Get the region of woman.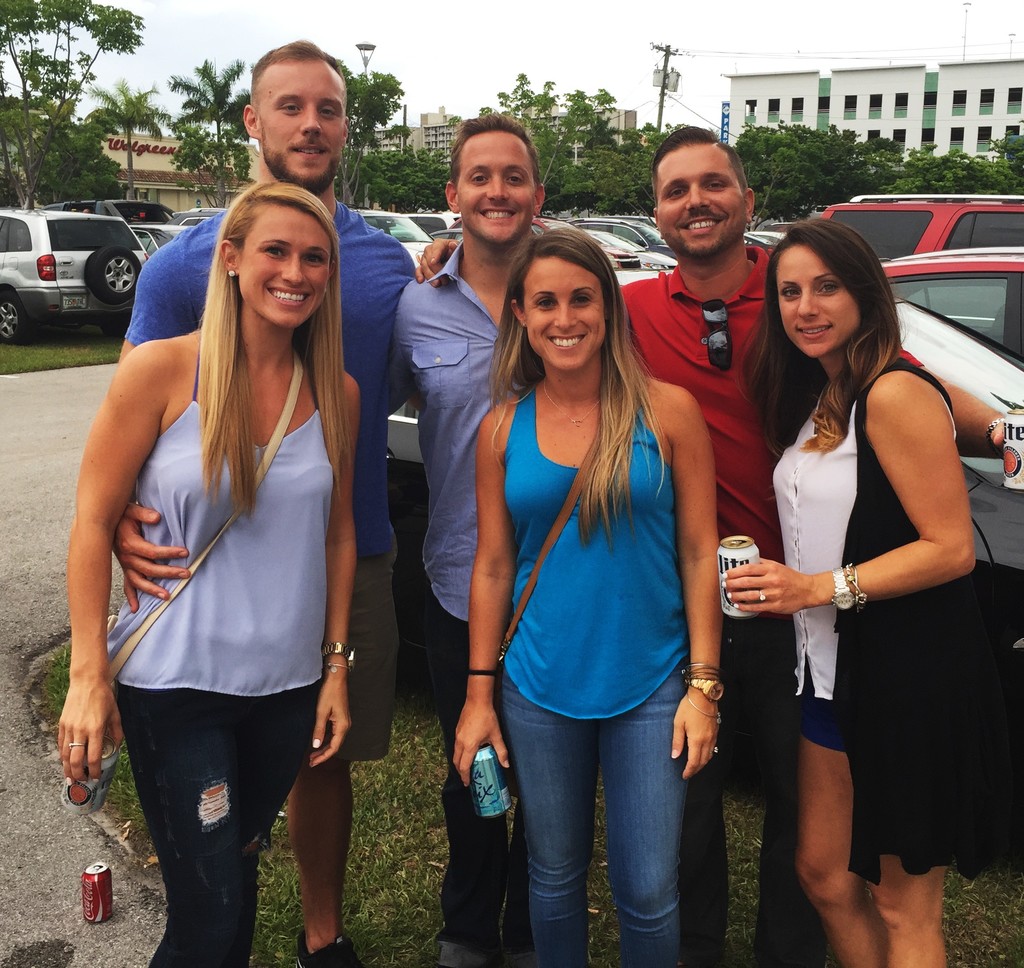
<region>726, 201, 987, 957</region>.
